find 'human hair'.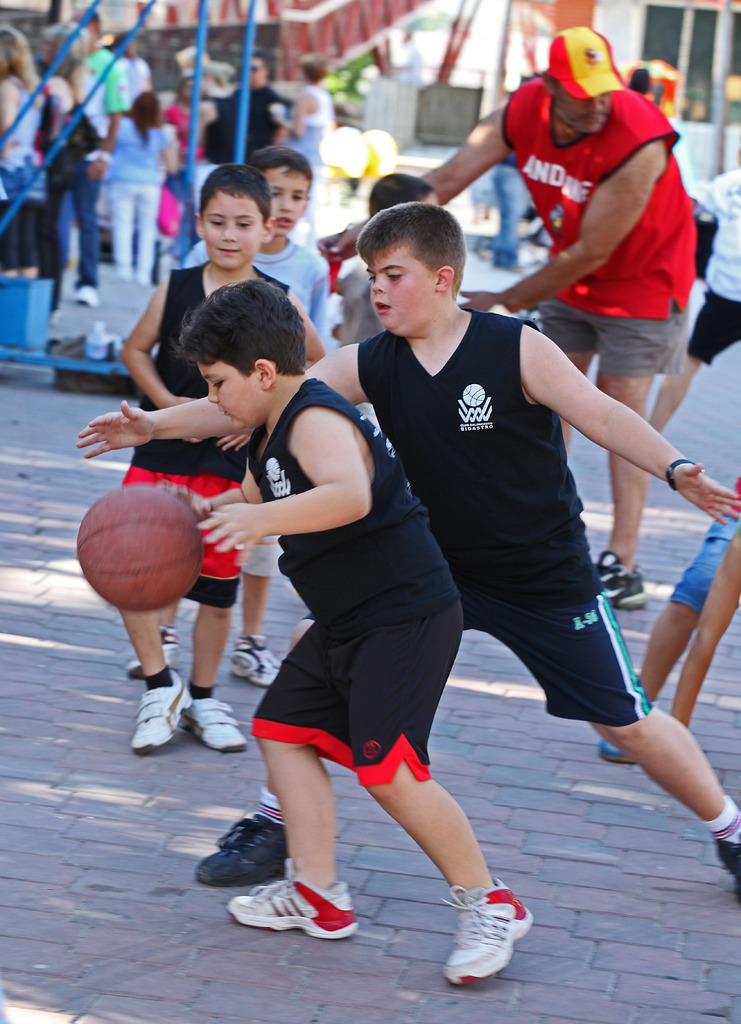
l=361, t=189, r=471, b=304.
